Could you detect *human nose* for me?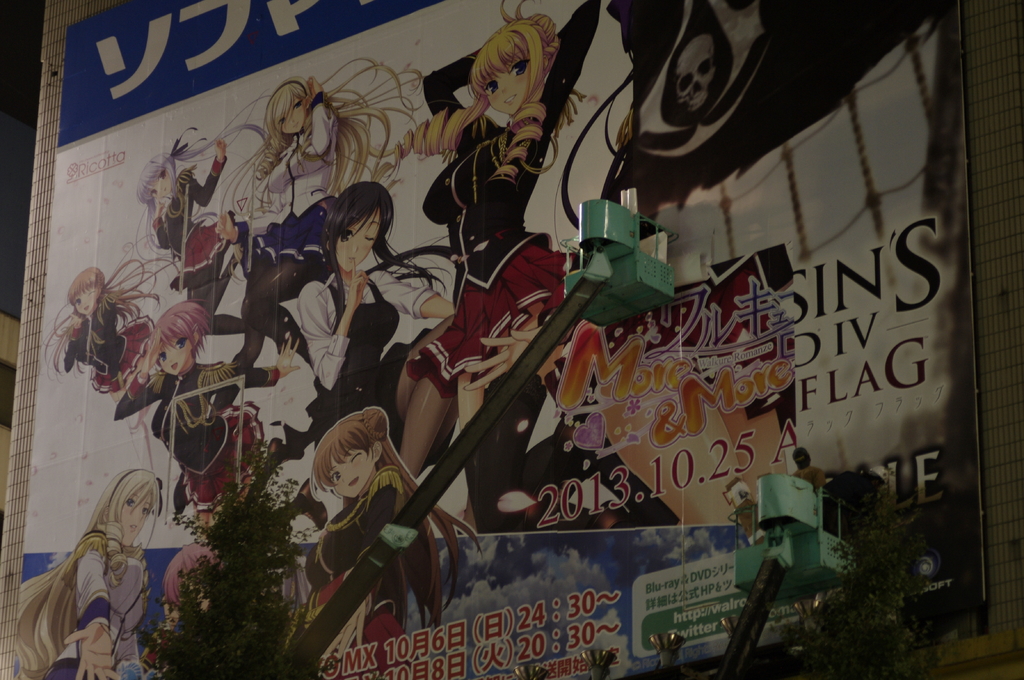
Detection result: select_region(168, 355, 178, 360).
